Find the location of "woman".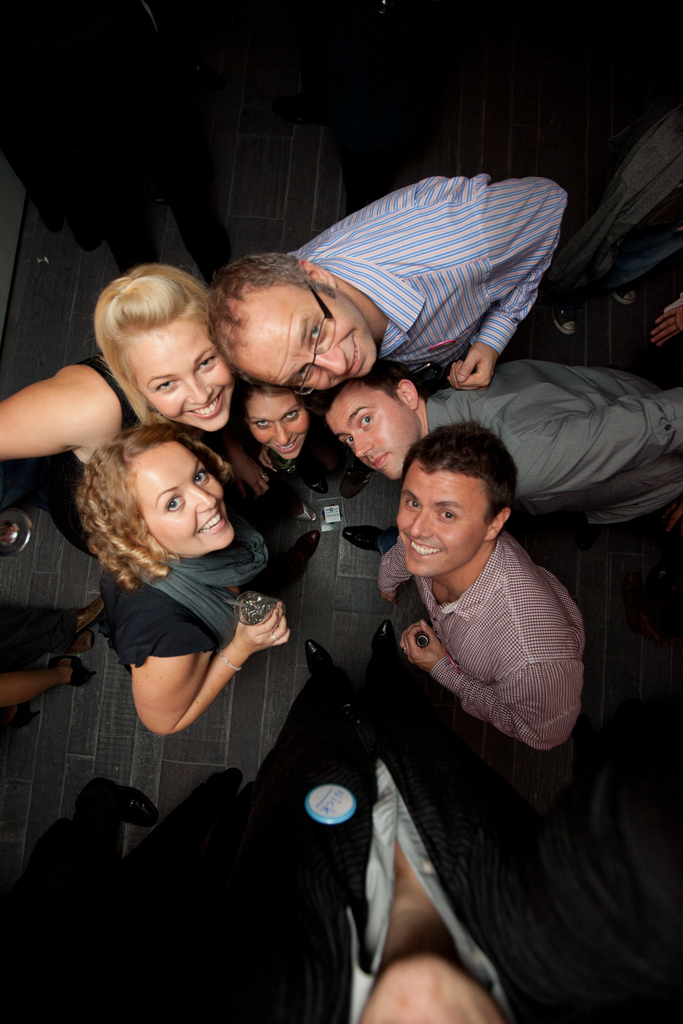
Location: crop(61, 424, 322, 741).
